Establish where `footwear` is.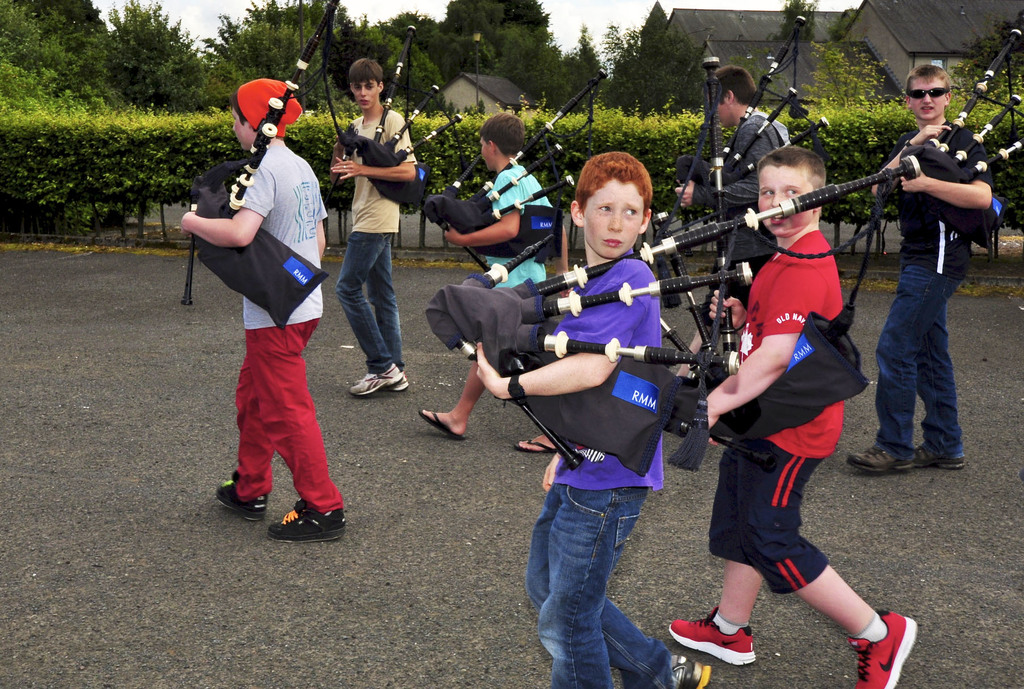
Established at 349 362 397 404.
